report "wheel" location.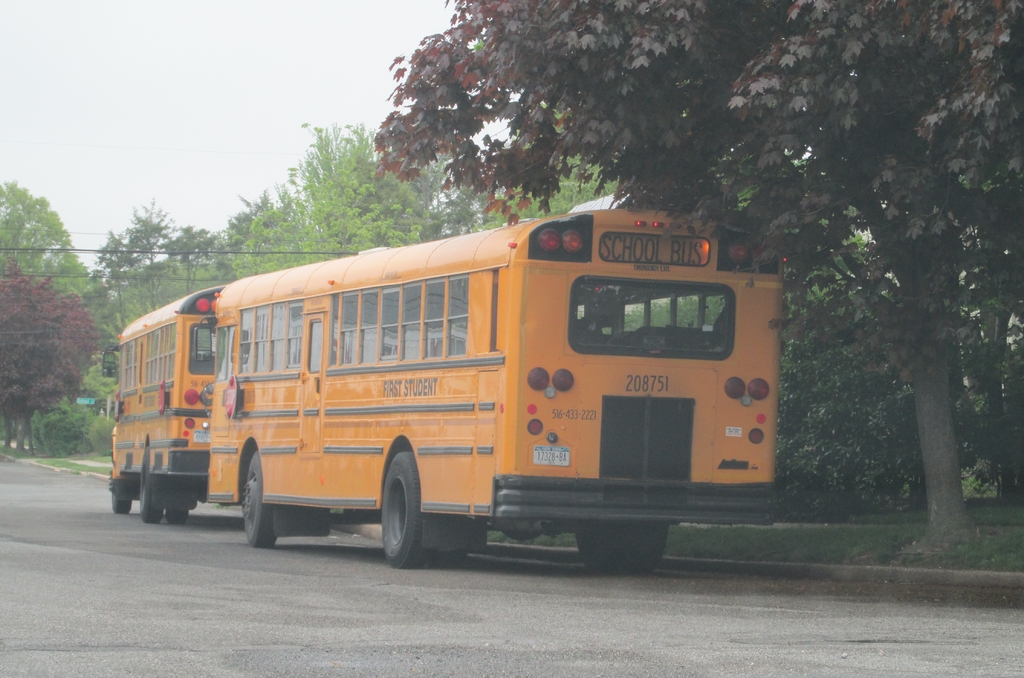
Report: 365:459:431:566.
